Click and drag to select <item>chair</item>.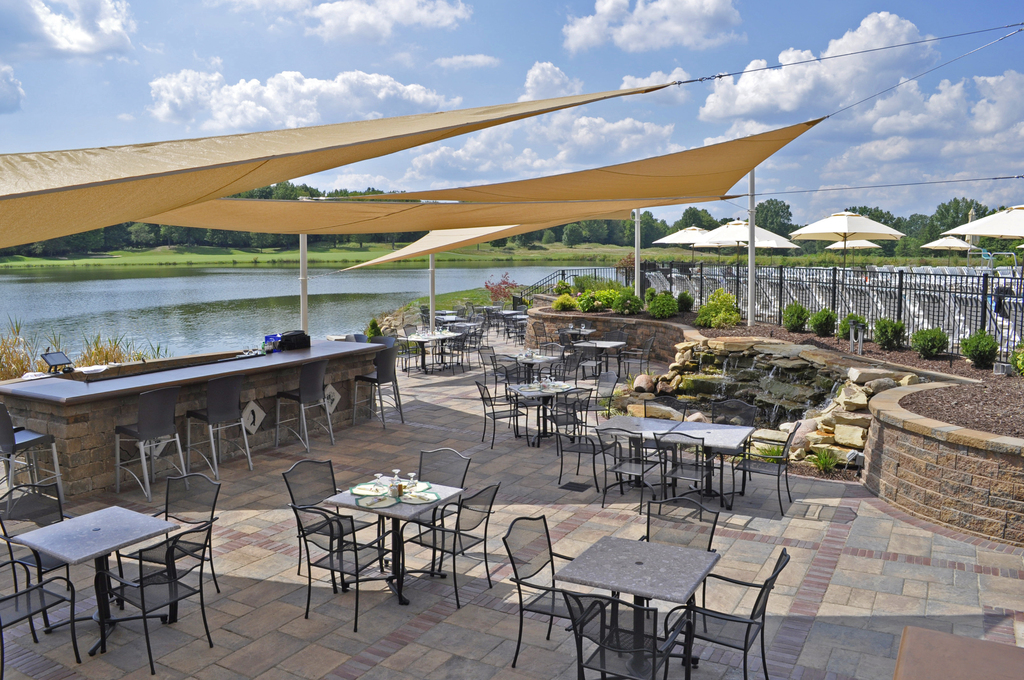
Selection: {"left": 173, "top": 376, "right": 252, "bottom": 477}.
